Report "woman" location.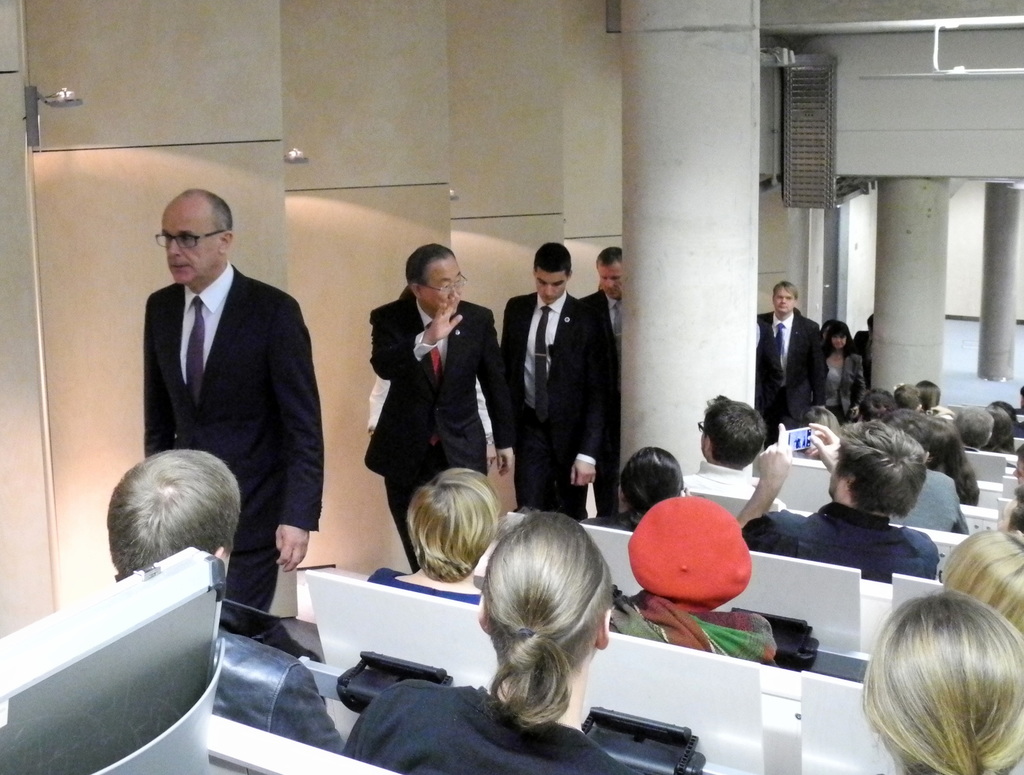
Report: locate(336, 507, 650, 774).
